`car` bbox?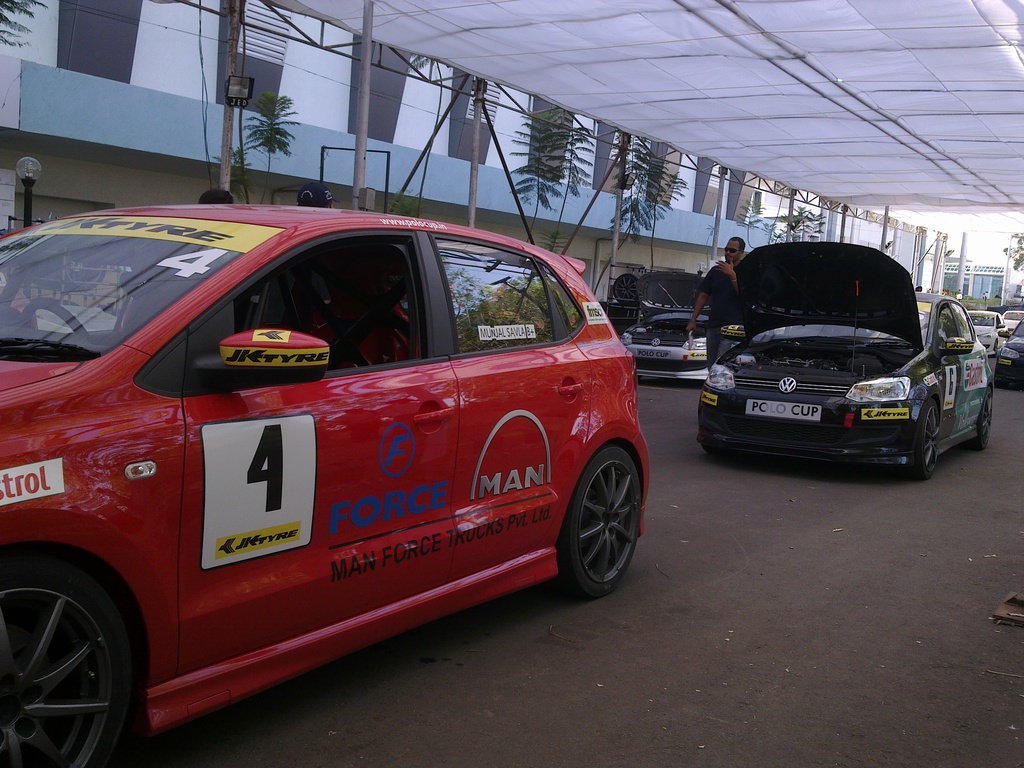
[x1=963, y1=310, x2=1006, y2=358]
